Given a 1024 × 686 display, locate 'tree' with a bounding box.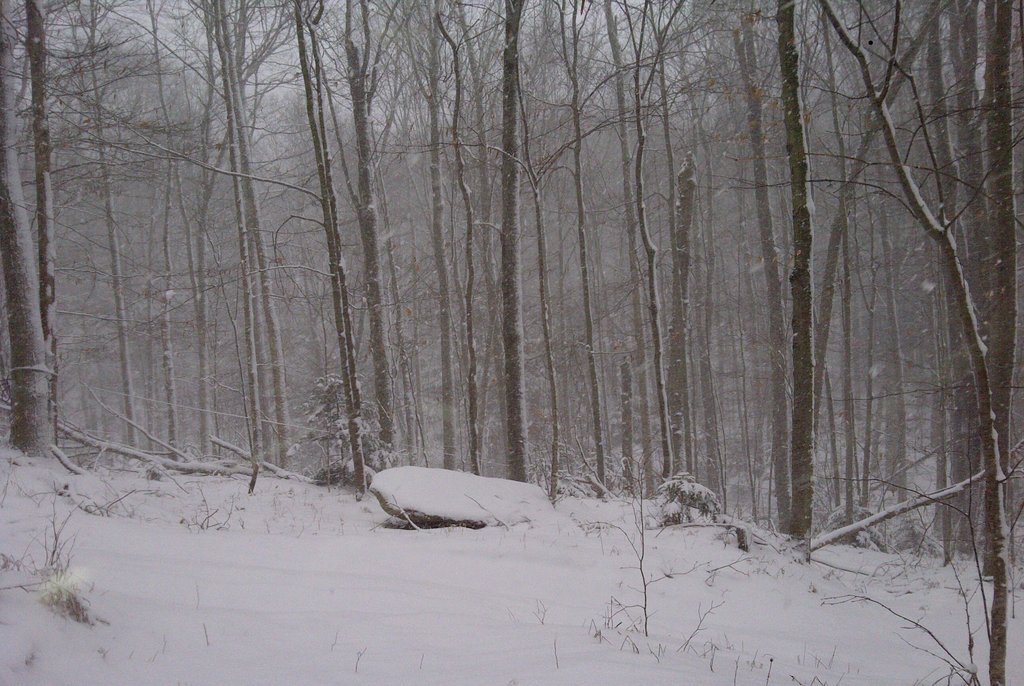
Located: pyautogui.locateOnScreen(505, 0, 526, 479).
